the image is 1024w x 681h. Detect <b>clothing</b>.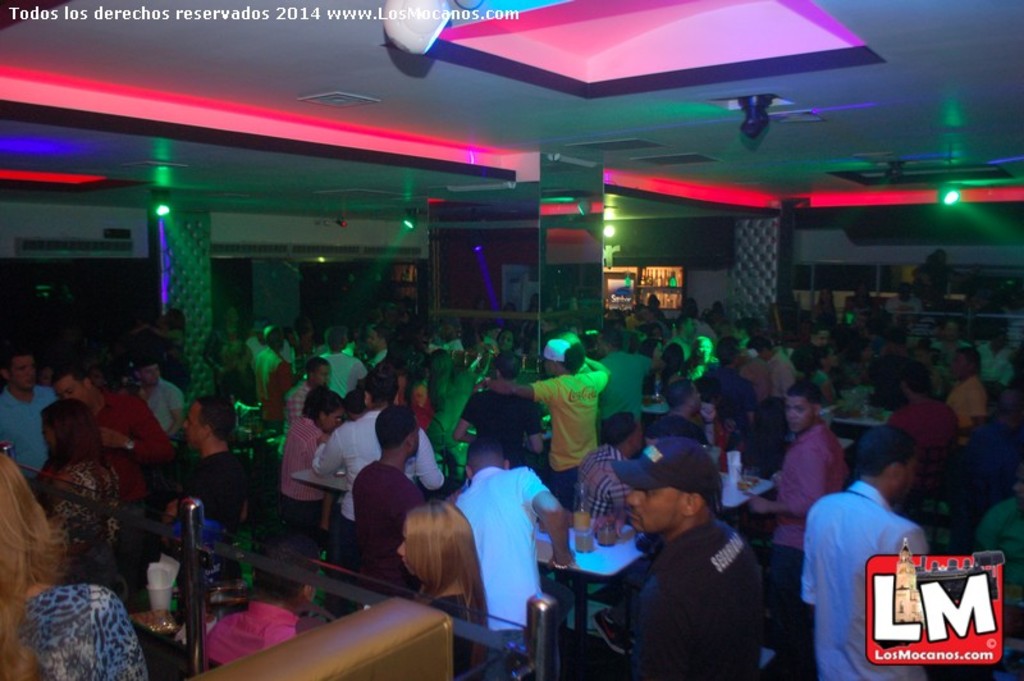
Detection: <bbox>594, 348, 652, 424</bbox>.
